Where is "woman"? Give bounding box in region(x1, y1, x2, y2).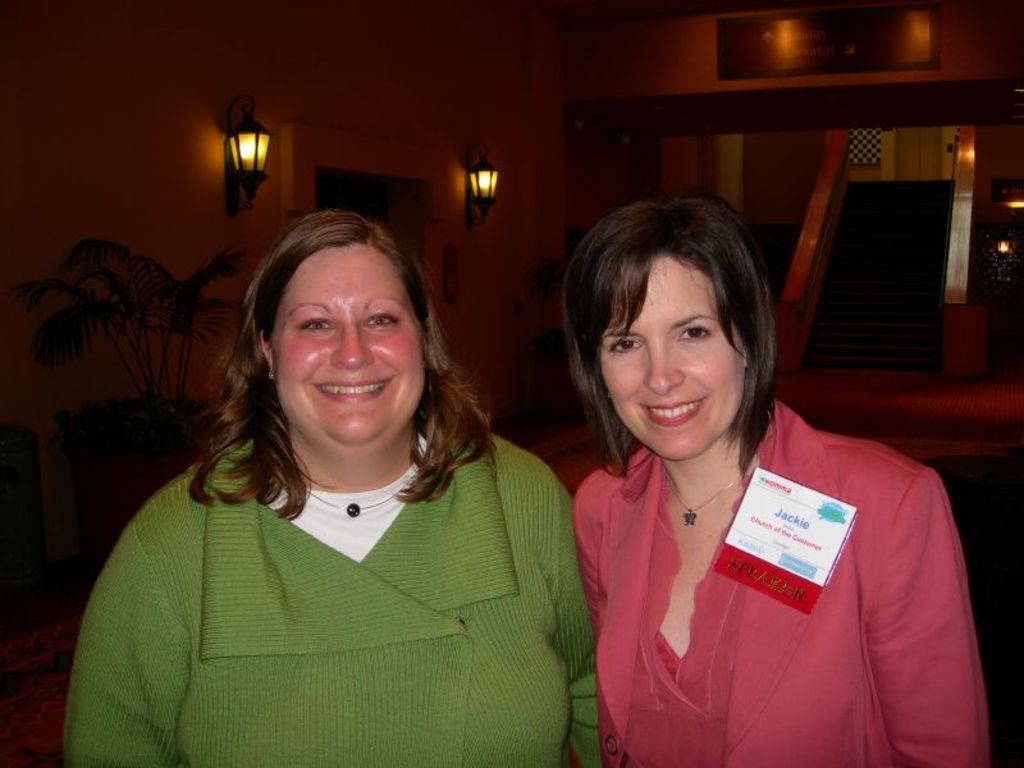
region(570, 195, 991, 767).
